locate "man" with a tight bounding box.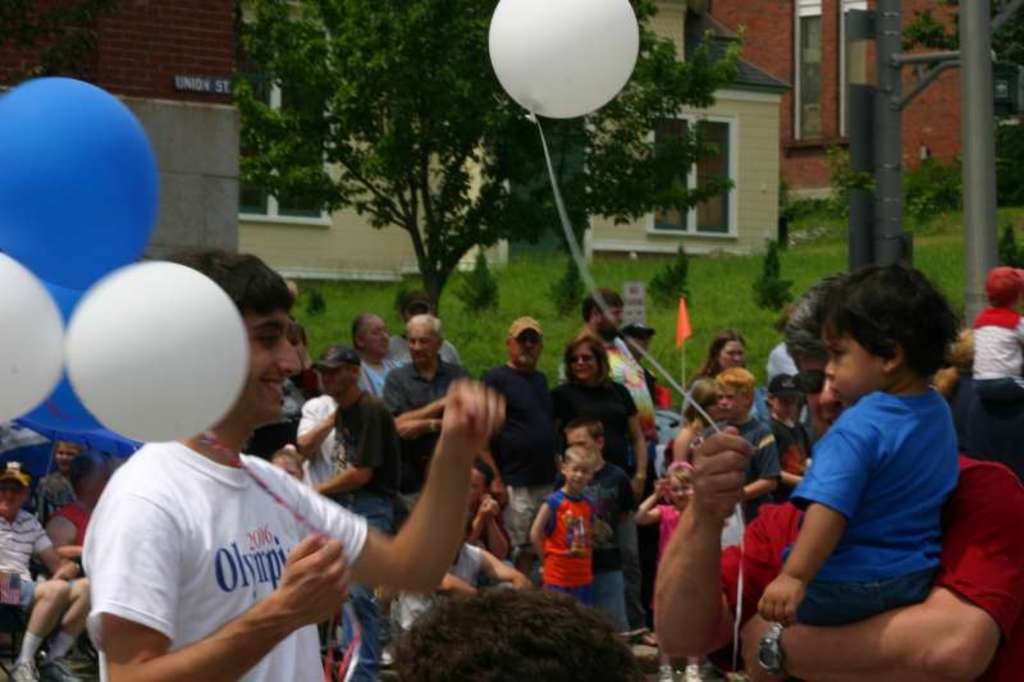
x1=477 y1=313 x2=556 y2=581.
